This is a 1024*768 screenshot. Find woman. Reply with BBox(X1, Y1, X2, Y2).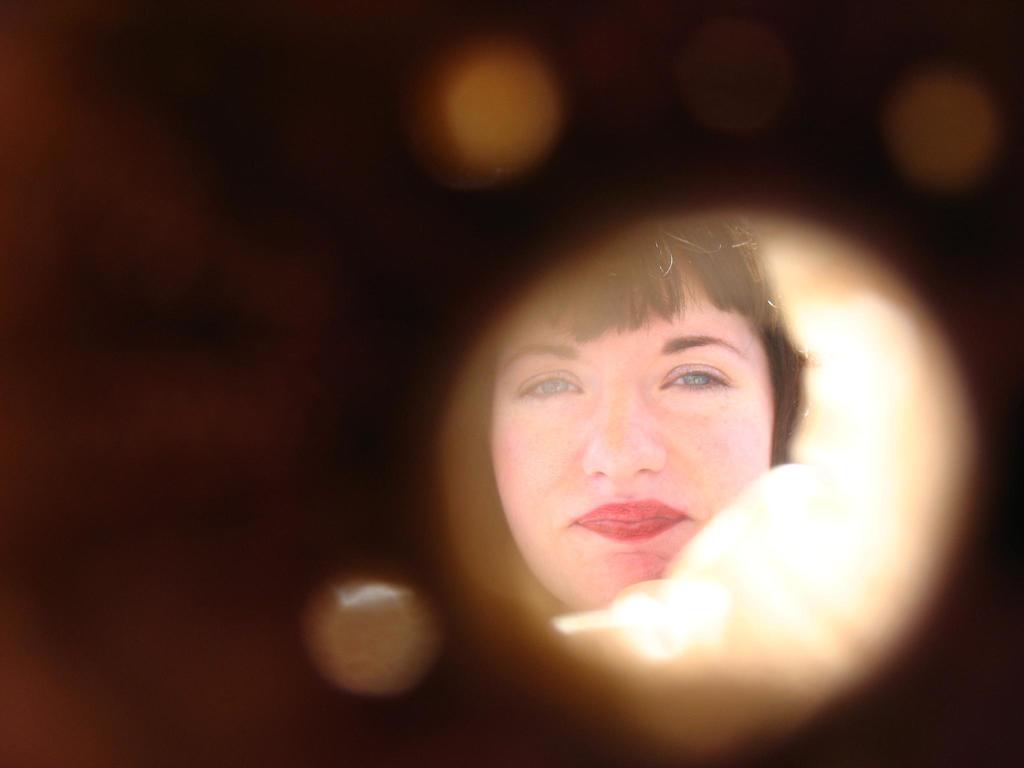
BBox(476, 208, 814, 611).
